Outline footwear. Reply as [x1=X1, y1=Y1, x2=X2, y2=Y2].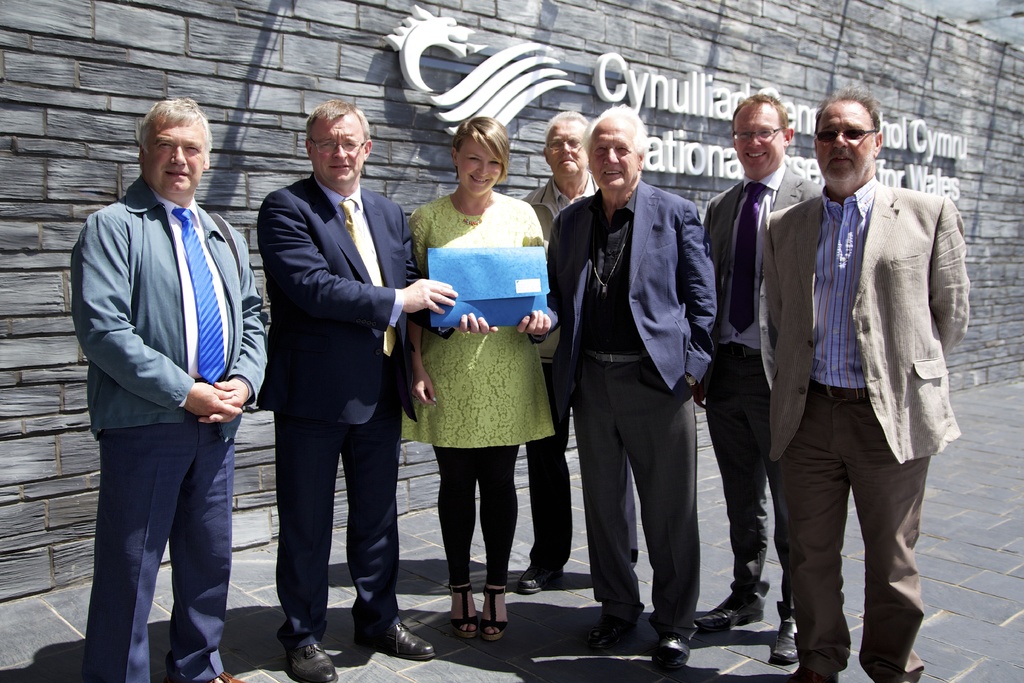
[x1=694, y1=602, x2=765, y2=626].
